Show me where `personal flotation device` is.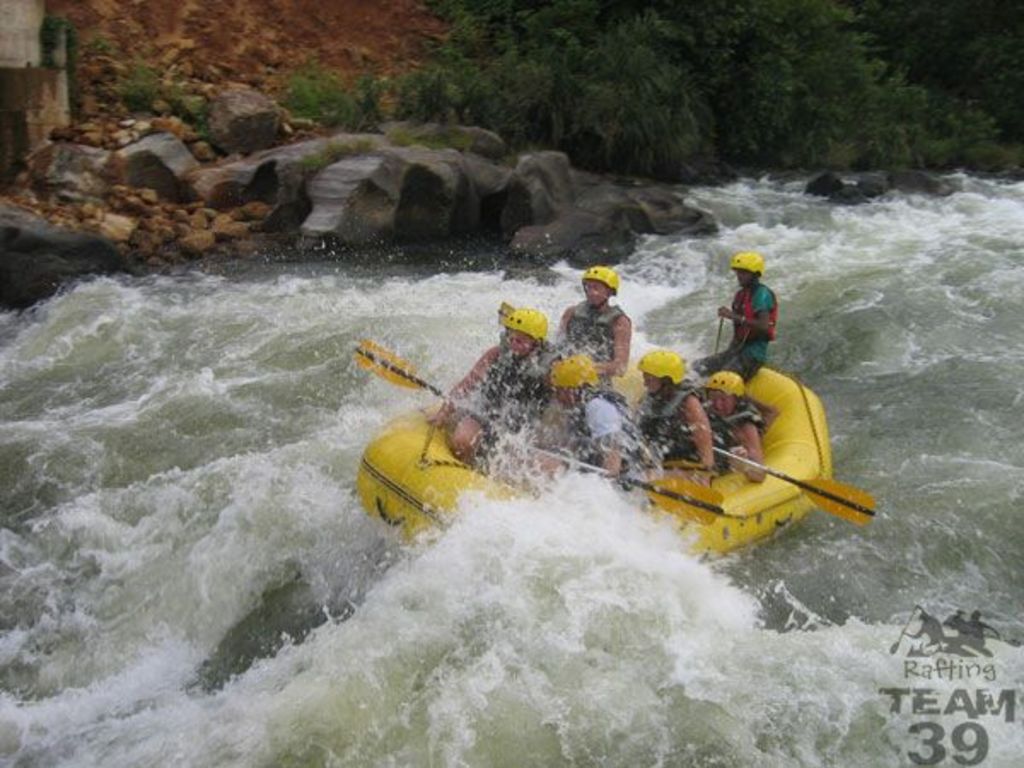
`personal flotation device` is at crop(727, 283, 778, 345).
